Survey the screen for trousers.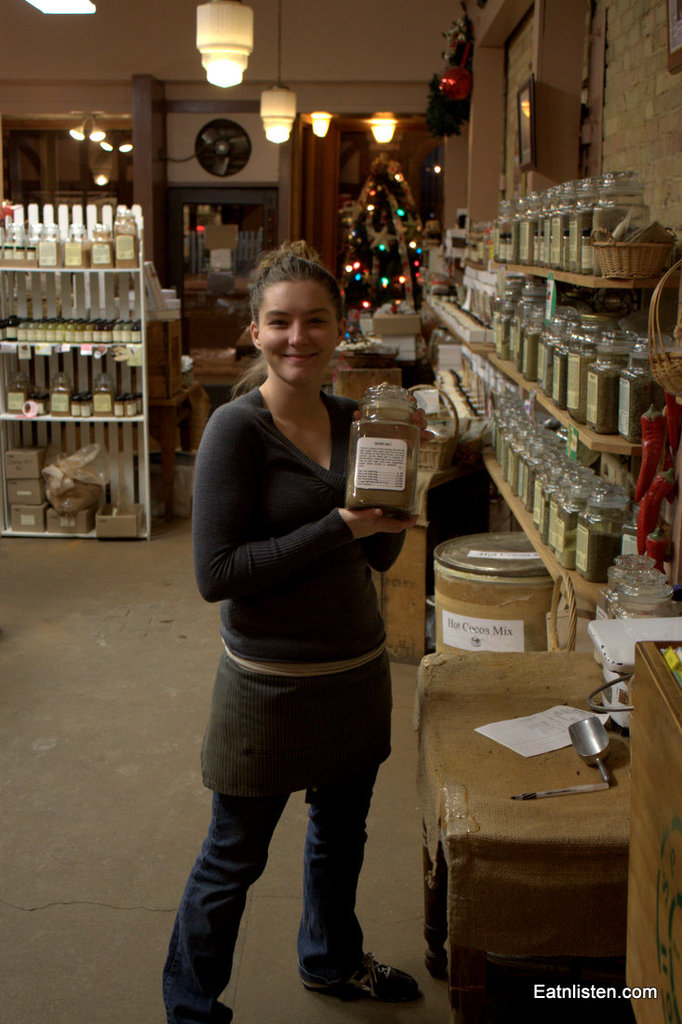
Survey found: (161,779,371,1014).
